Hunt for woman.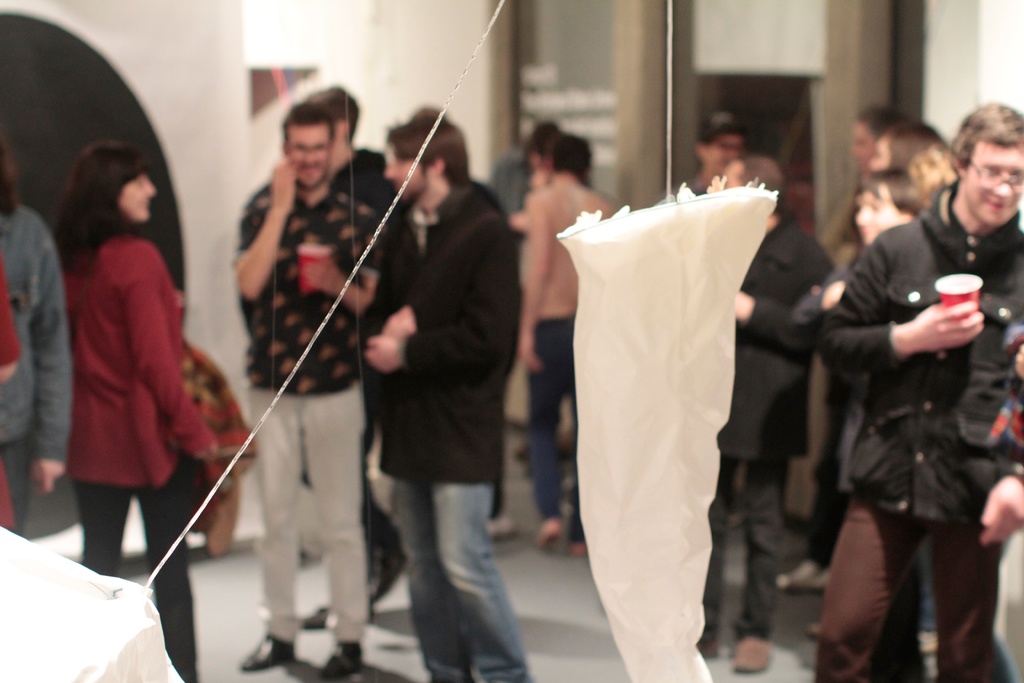
Hunted down at x1=785, y1=168, x2=926, y2=509.
